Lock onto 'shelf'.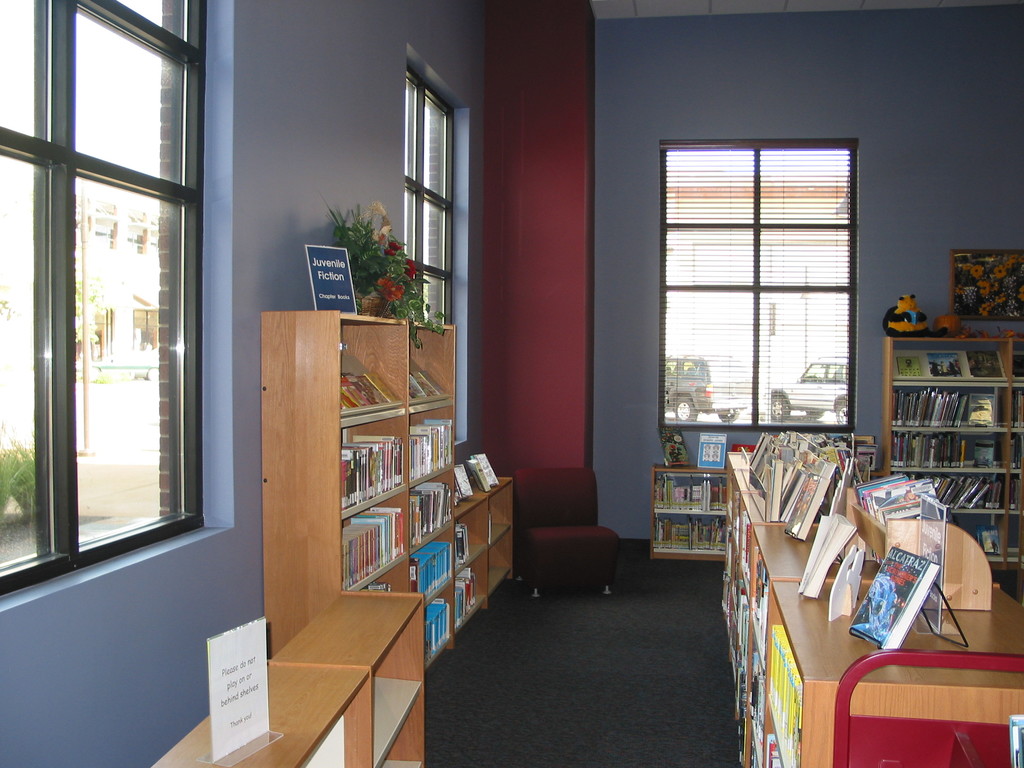
Locked: Rect(154, 591, 423, 767).
